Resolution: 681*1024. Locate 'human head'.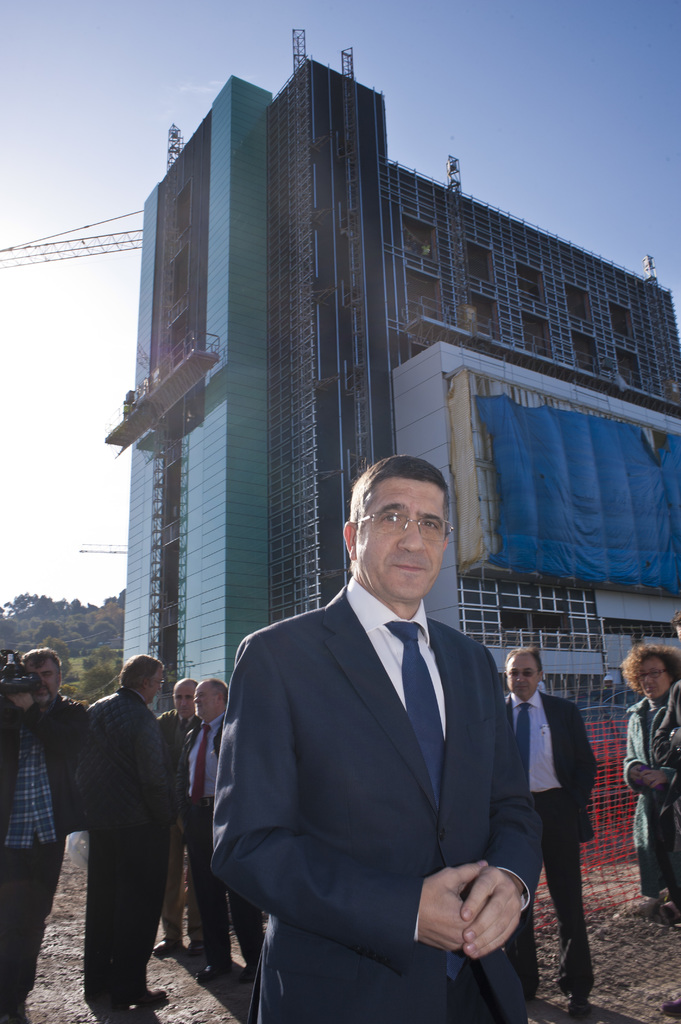
504:644:545:698.
